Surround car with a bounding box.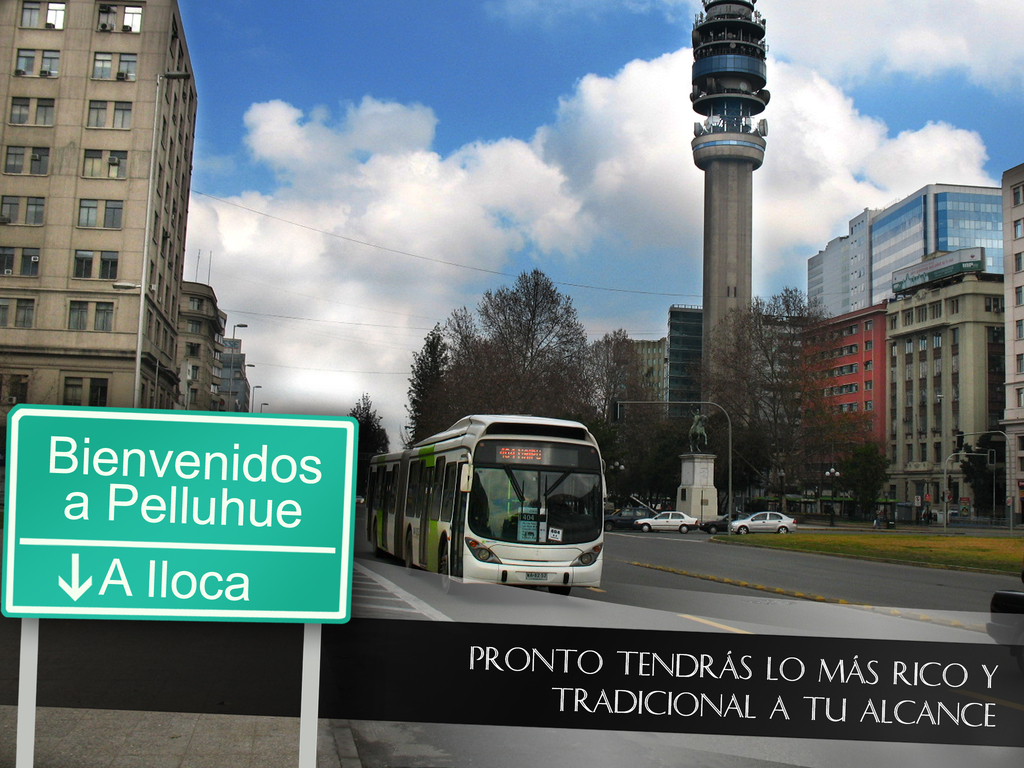
<region>702, 512, 749, 533</region>.
